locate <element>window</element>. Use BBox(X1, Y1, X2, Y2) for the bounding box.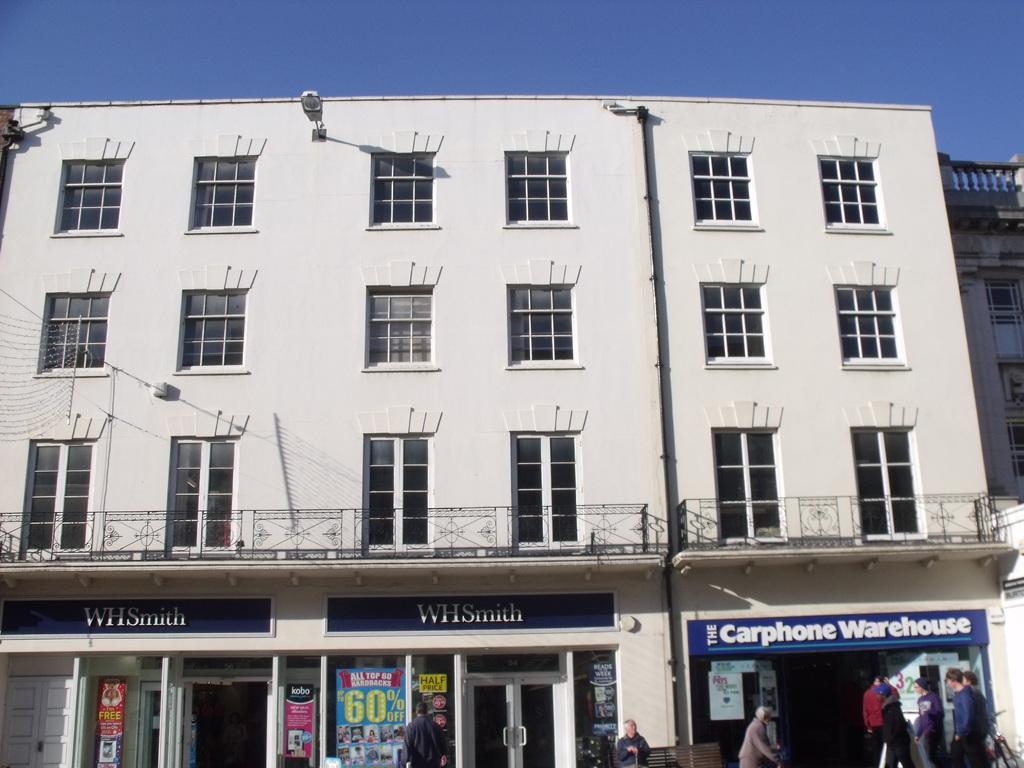
BBox(1006, 420, 1023, 483).
